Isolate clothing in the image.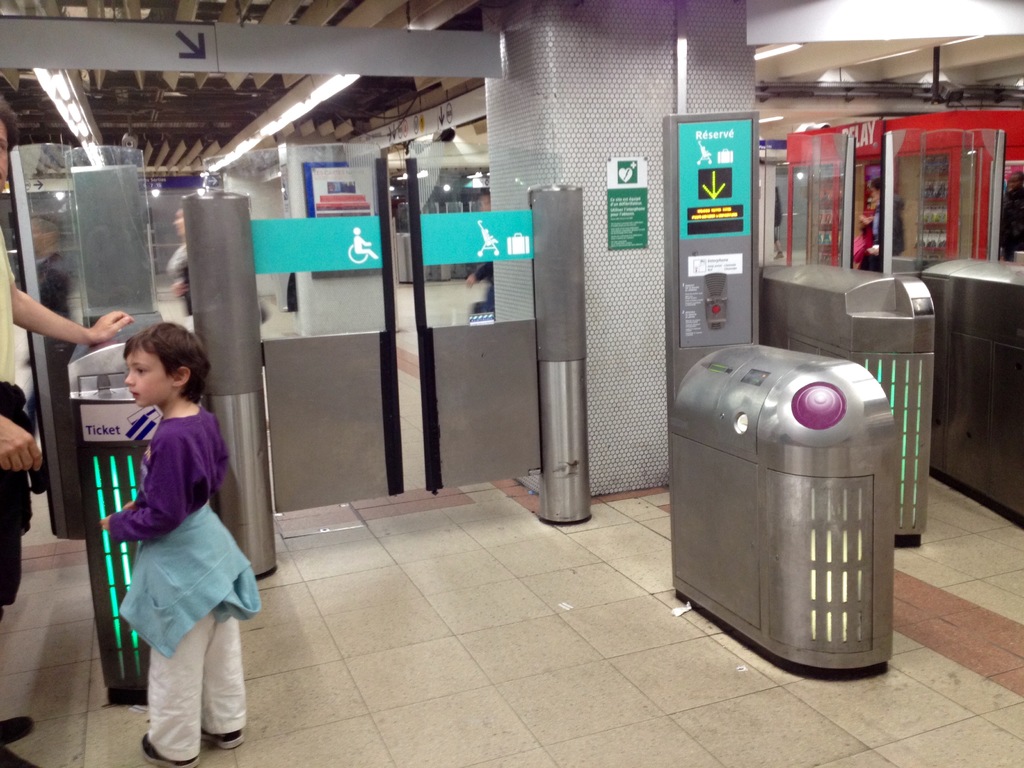
Isolated region: BBox(0, 227, 36, 619).
